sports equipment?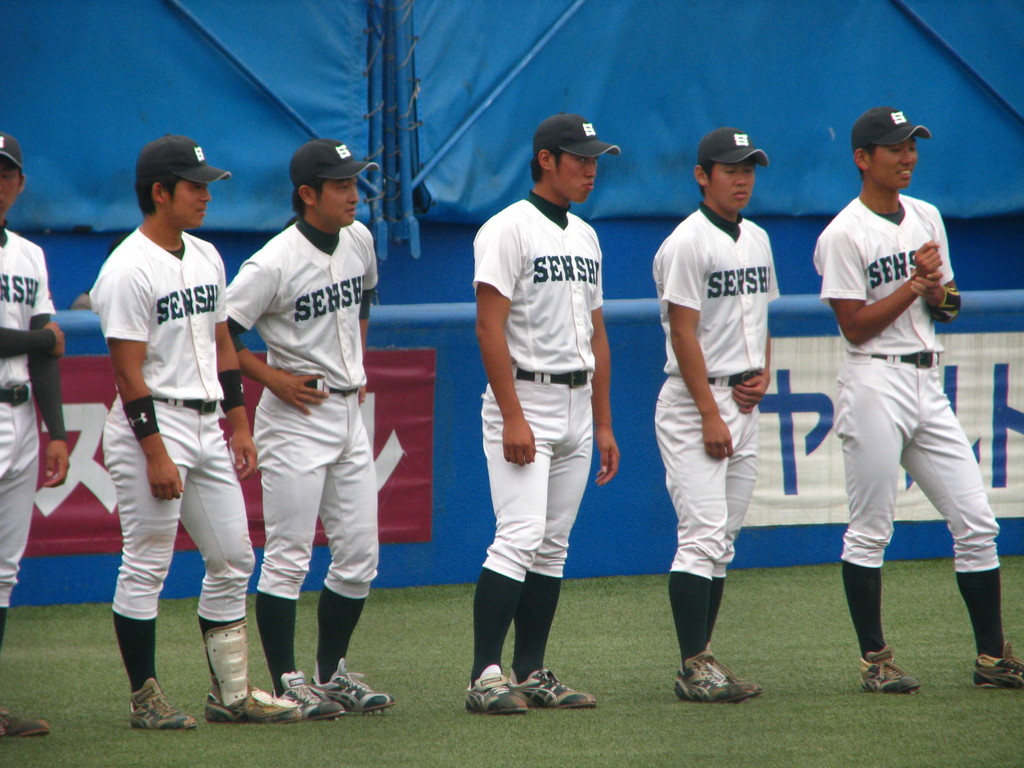
x1=128, y1=677, x2=195, y2=734
